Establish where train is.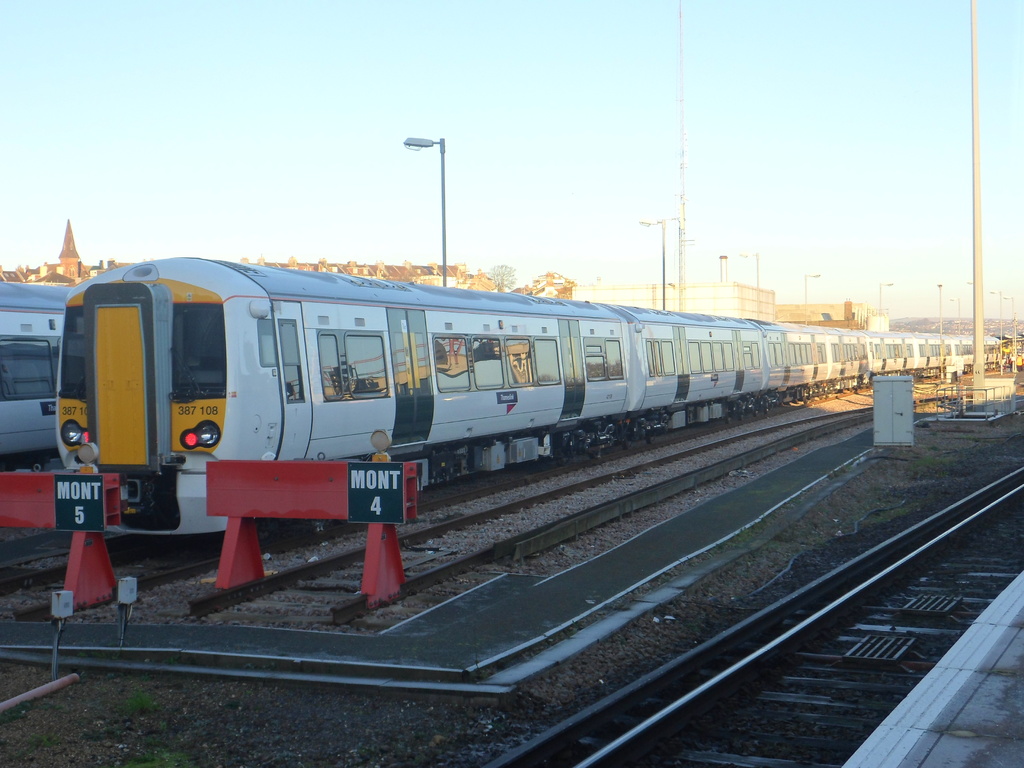
Established at <box>52,254,1002,534</box>.
